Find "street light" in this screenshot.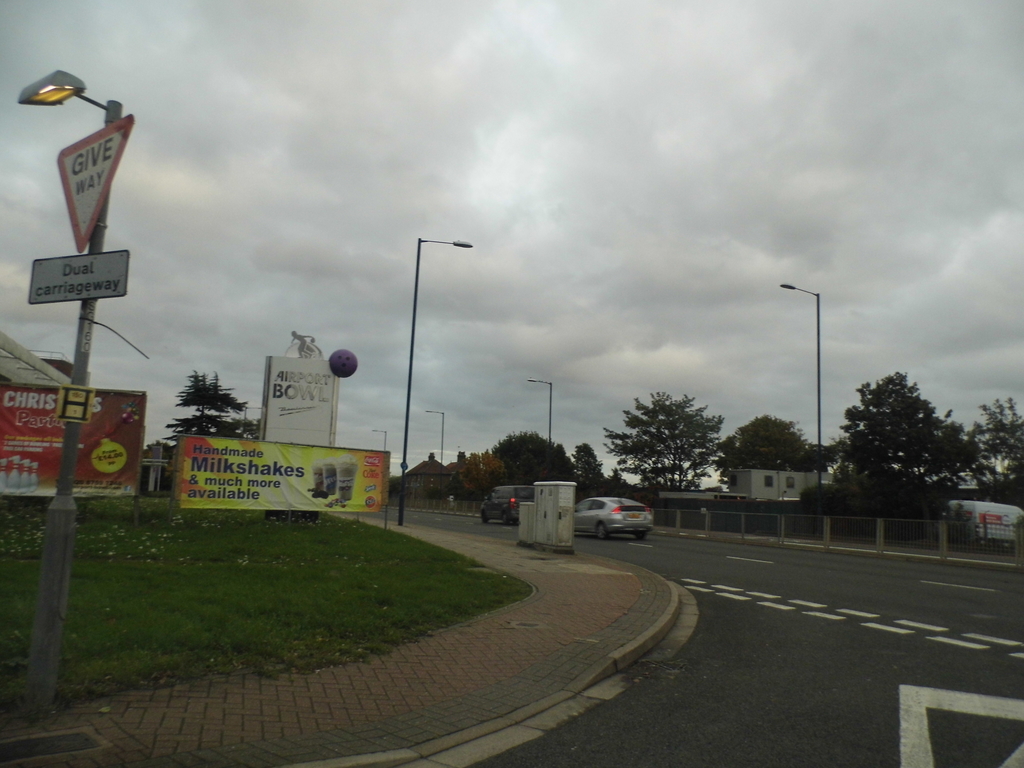
The bounding box for "street light" is box=[527, 376, 556, 449].
